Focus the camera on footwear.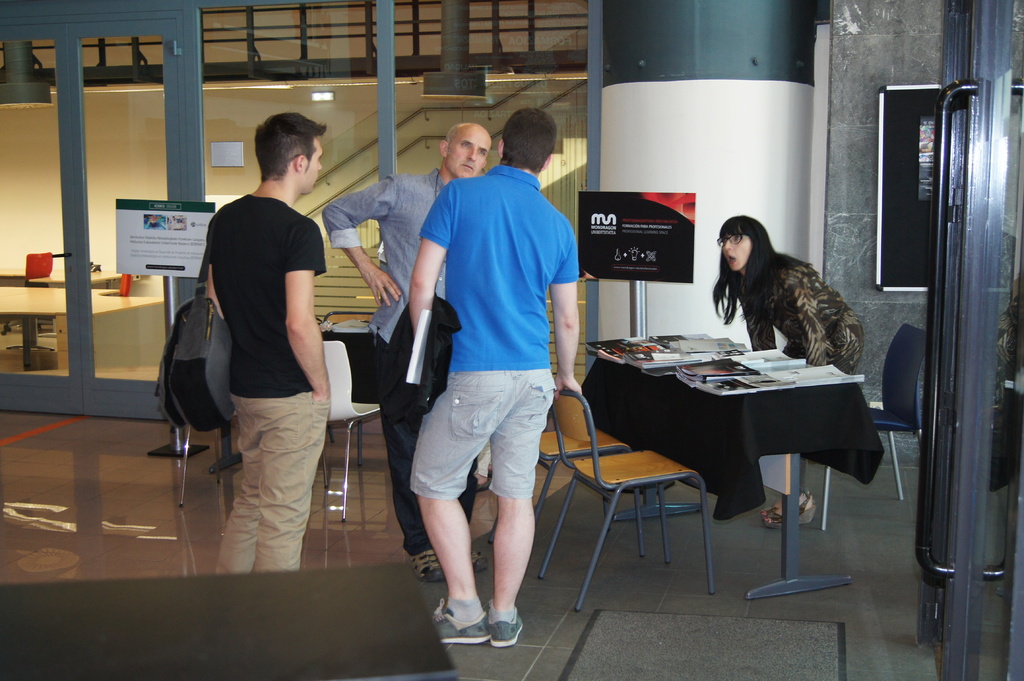
Focus region: bbox(470, 548, 485, 573).
